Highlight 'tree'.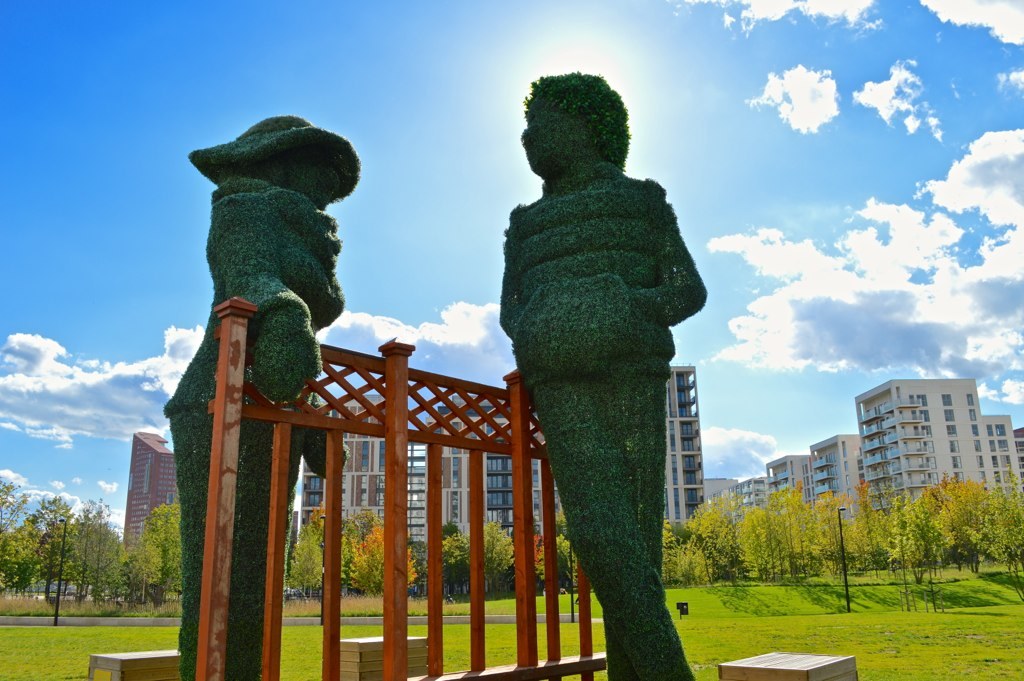
Highlighted region: (left=9, top=490, right=115, bottom=625).
